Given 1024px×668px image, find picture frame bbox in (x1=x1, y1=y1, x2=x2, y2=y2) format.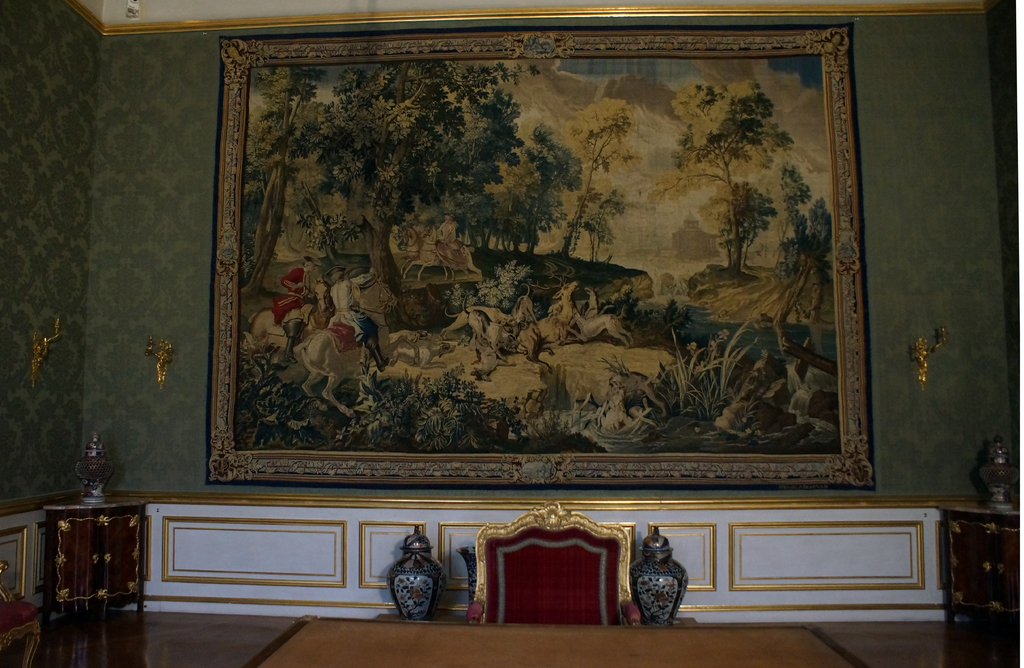
(x1=204, y1=24, x2=876, y2=491).
